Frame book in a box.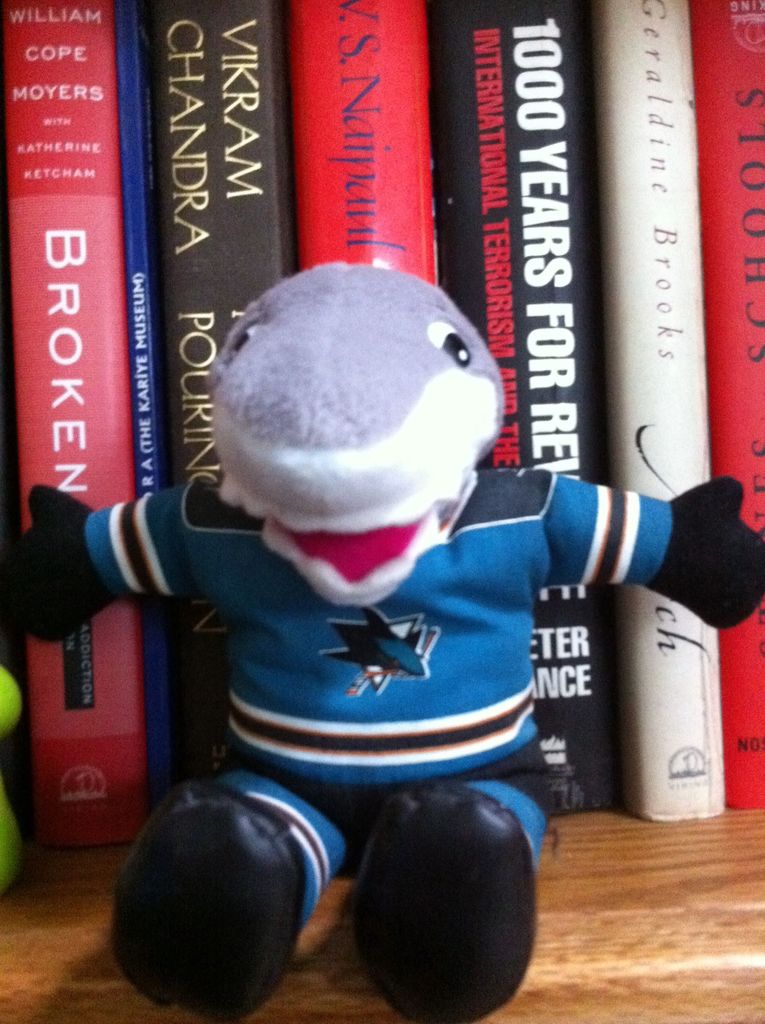
pyautogui.locateOnScreen(284, 0, 434, 288).
